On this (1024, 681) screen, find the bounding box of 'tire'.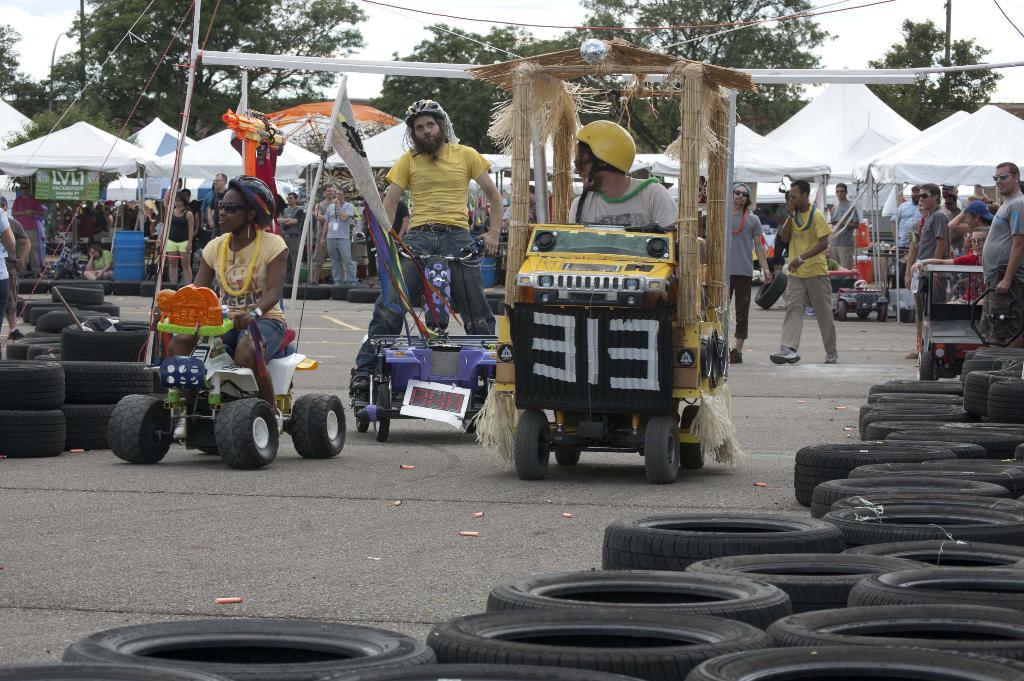
Bounding box: l=42, t=311, r=96, b=328.
